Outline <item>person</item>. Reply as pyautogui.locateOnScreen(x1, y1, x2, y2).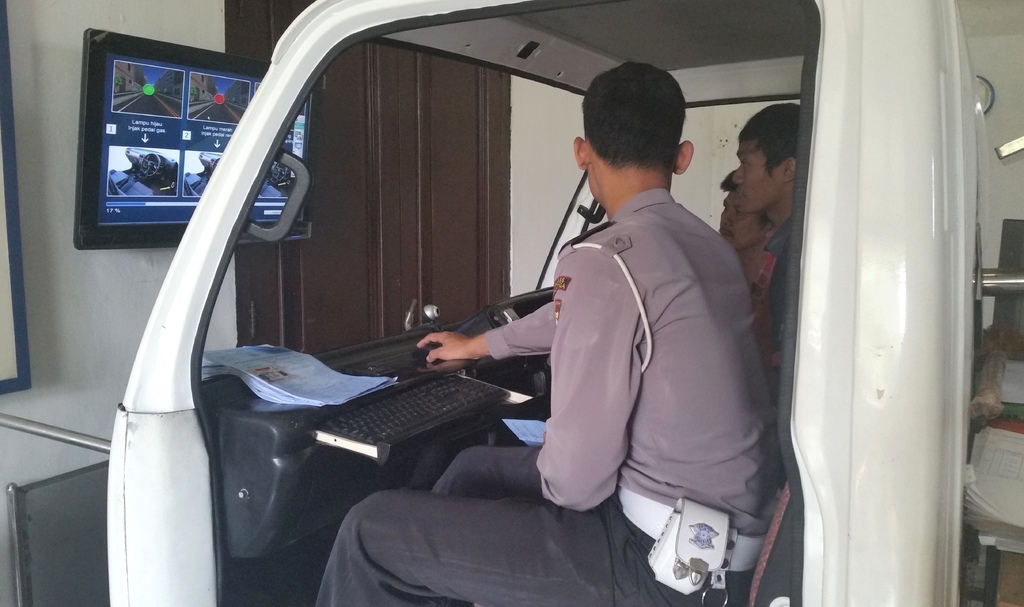
pyautogui.locateOnScreen(723, 168, 791, 326).
